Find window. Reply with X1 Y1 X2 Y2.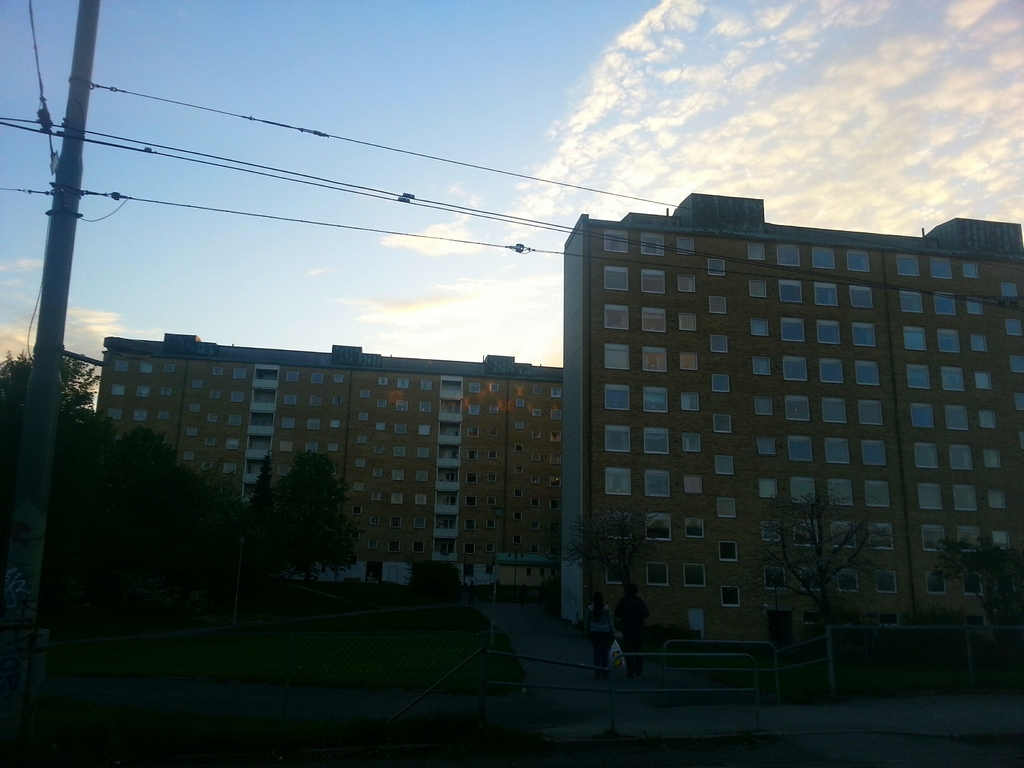
213 387 220 397.
